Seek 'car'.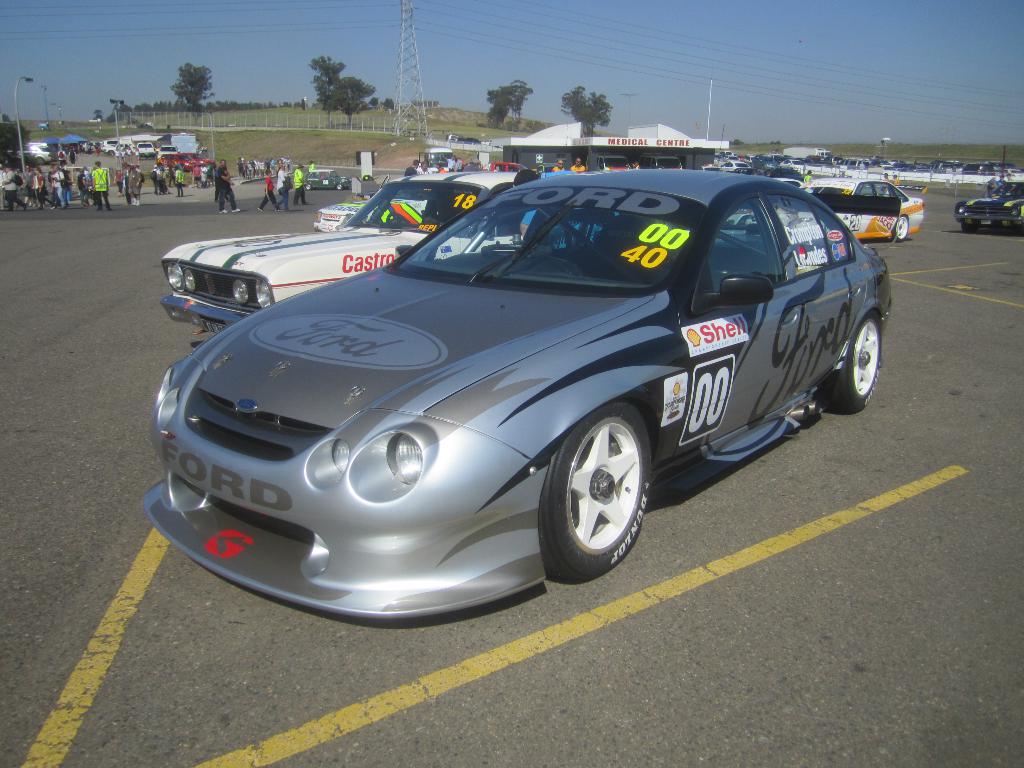
953,175,1023,227.
